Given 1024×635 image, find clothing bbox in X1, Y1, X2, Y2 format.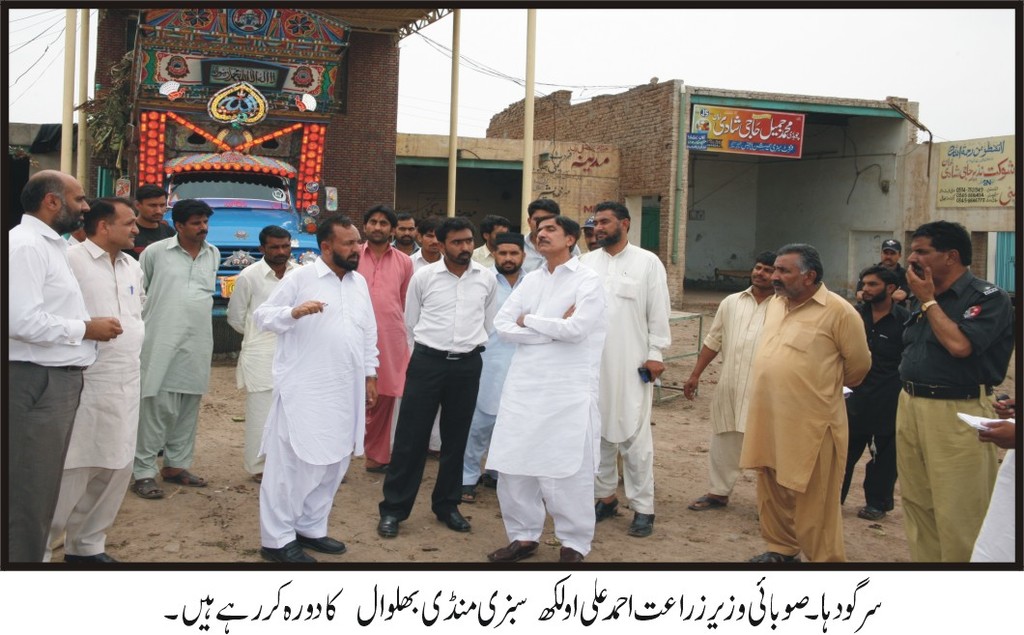
491, 263, 608, 552.
